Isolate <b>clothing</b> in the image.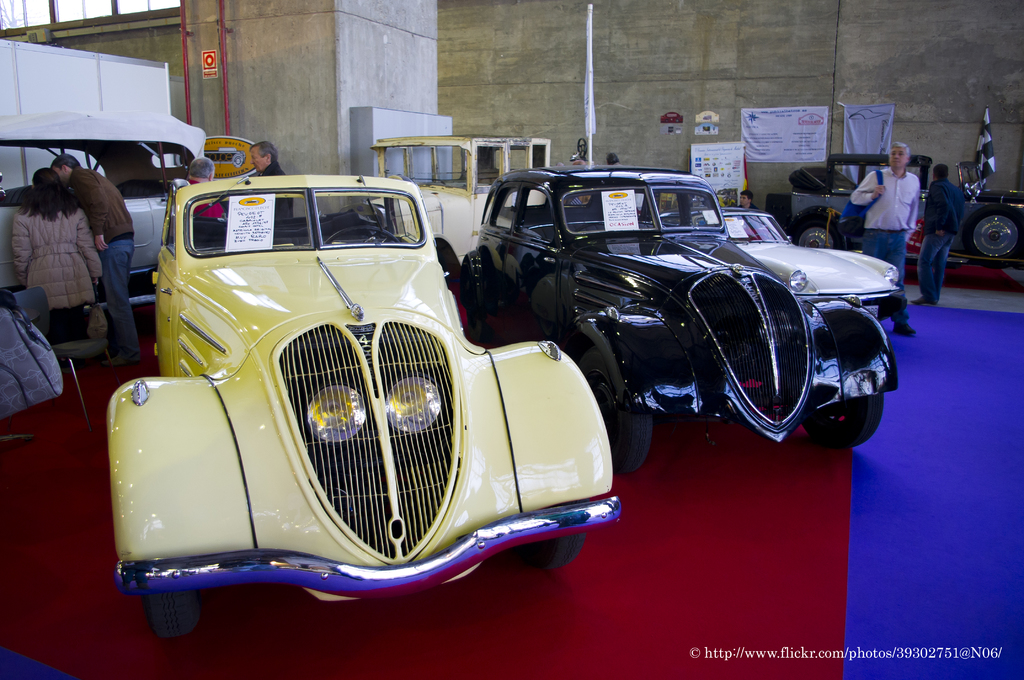
Isolated region: select_region(12, 194, 98, 344).
